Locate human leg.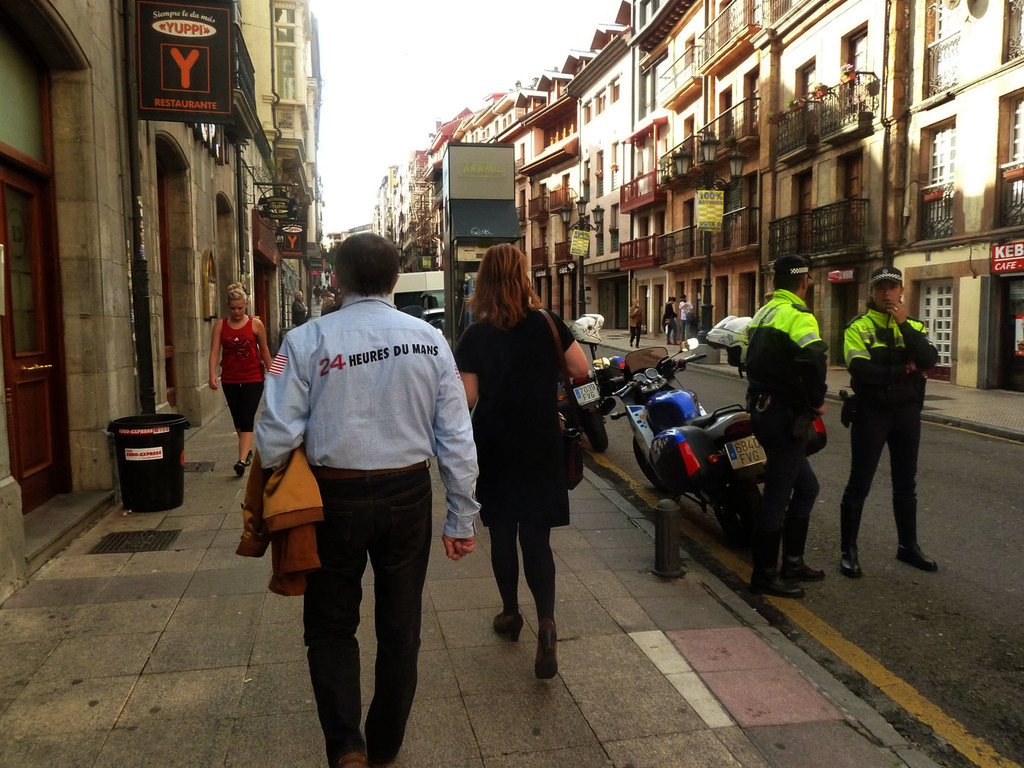
Bounding box: (x1=477, y1=499, x2=516, y2=636).
